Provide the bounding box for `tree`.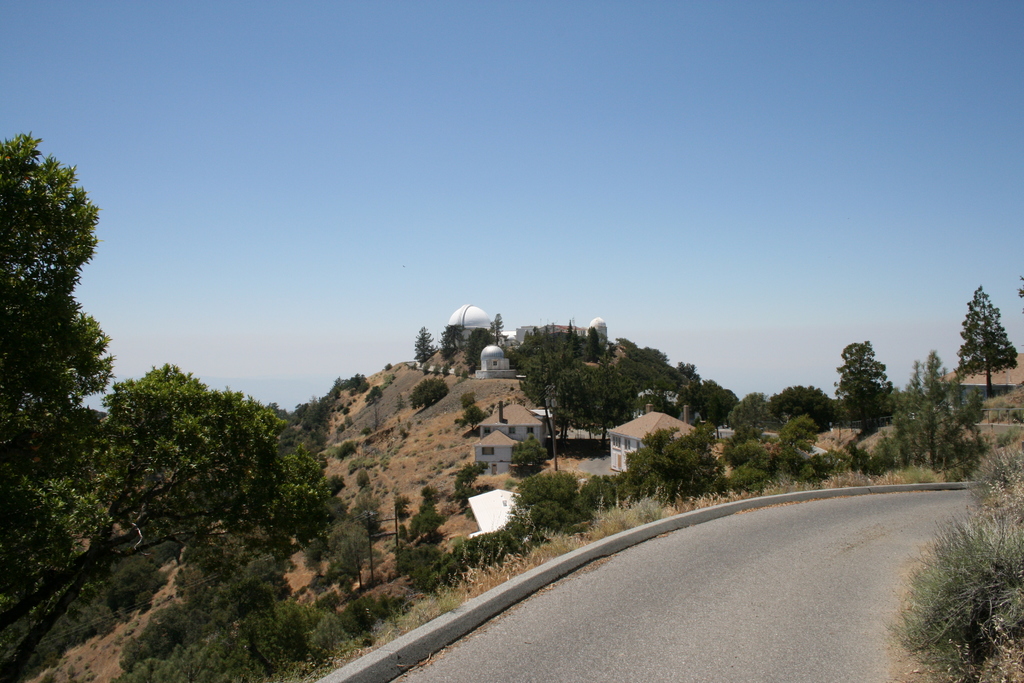
[x1=329, y1=370, x2=372, y2=393].
